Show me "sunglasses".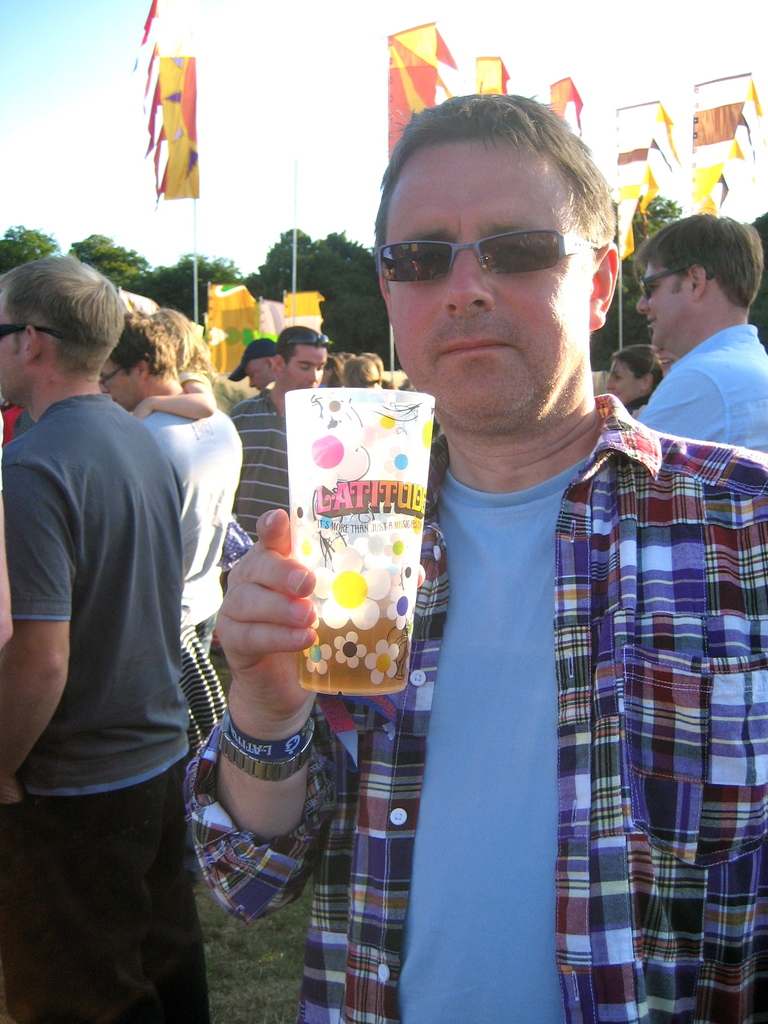
"sunglasses" is here: region(283, 333, 329, 348).
